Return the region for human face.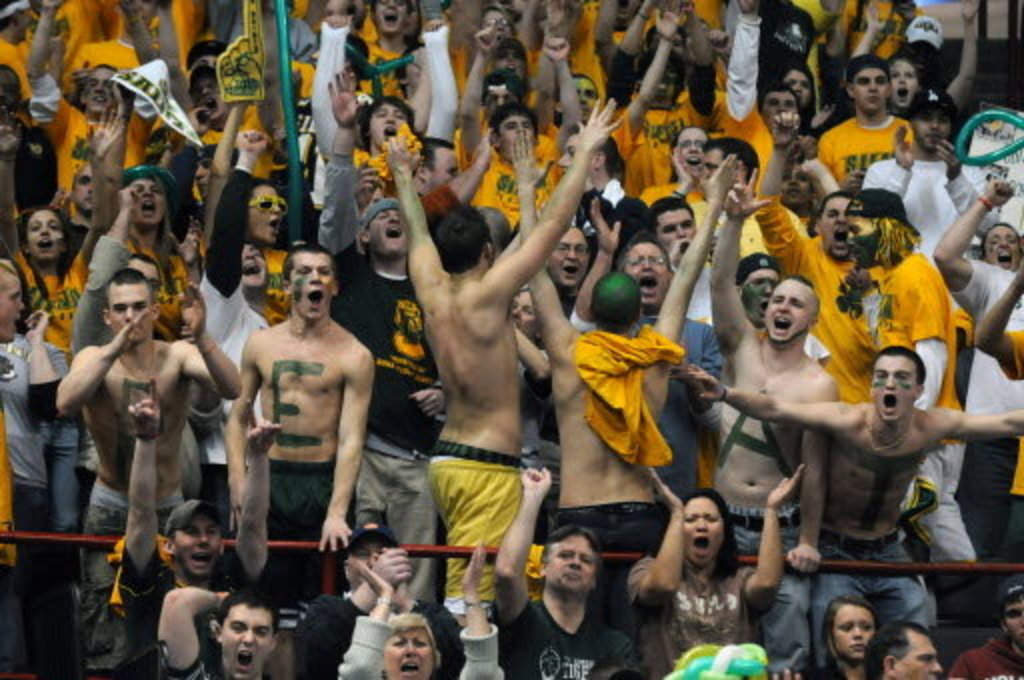
x1=222, y1=610, x2=272, y2=676.
